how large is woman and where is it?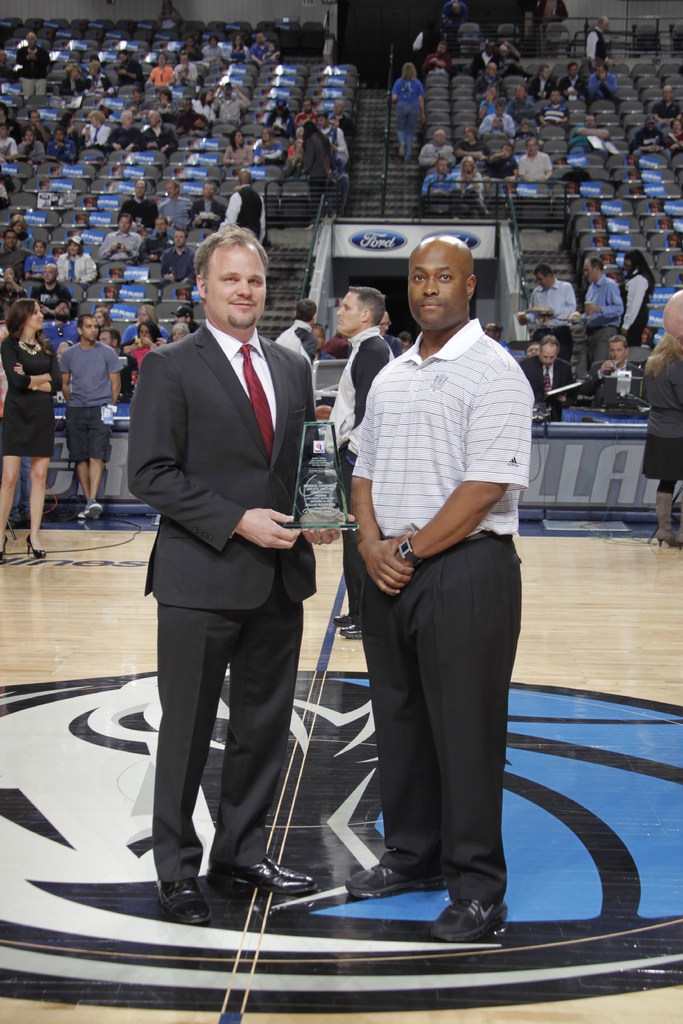
Bounding box: bbox=[619, 248, 661, 348].
